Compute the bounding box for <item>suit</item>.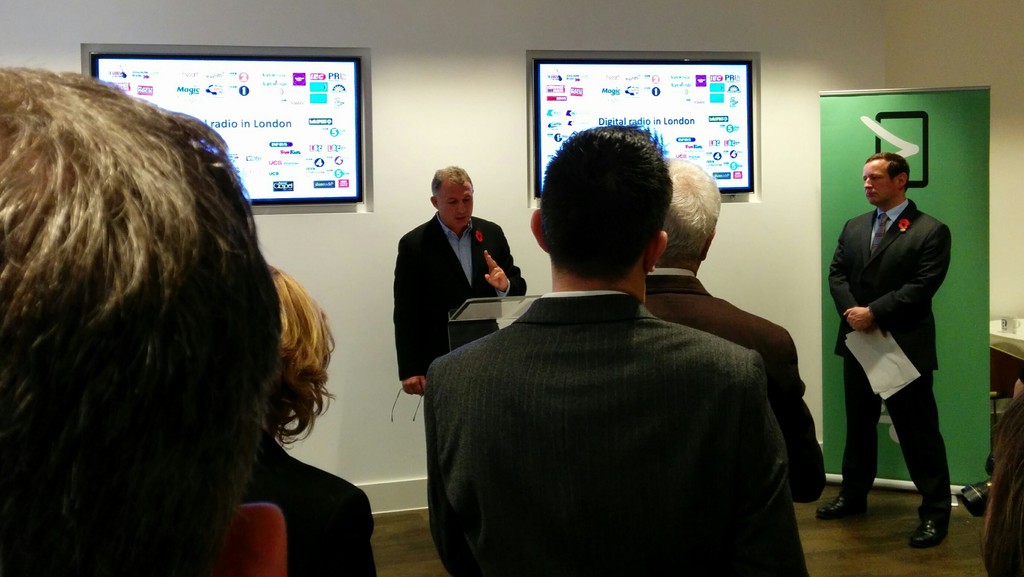
[392,215,530,384].
